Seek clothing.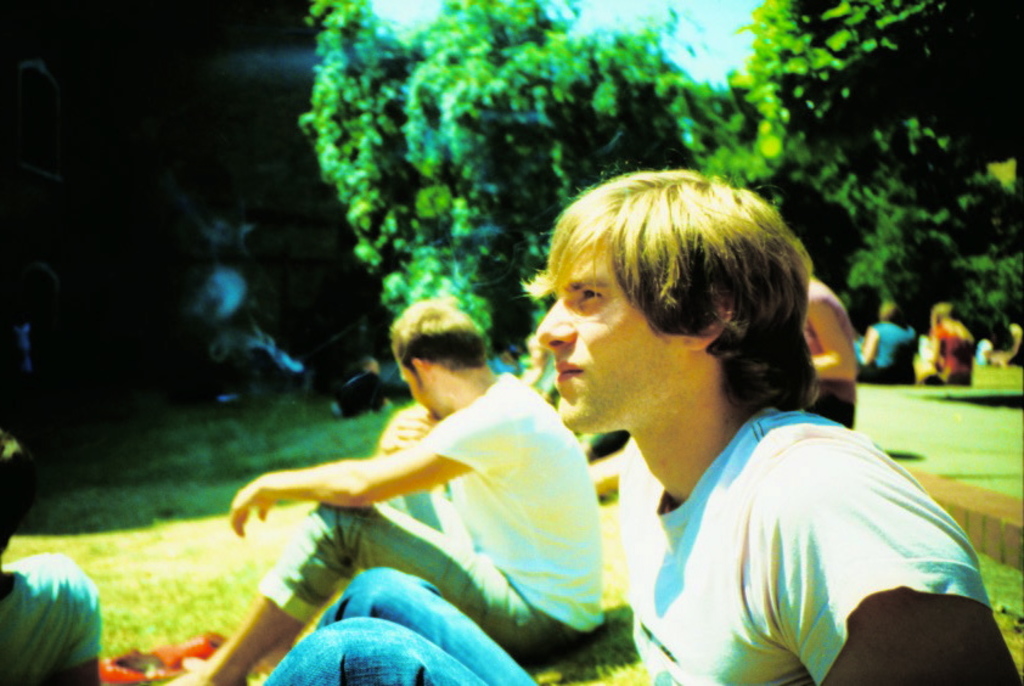
{"left": 266, "top": 365, "right": 604, "bottom": 643}.
